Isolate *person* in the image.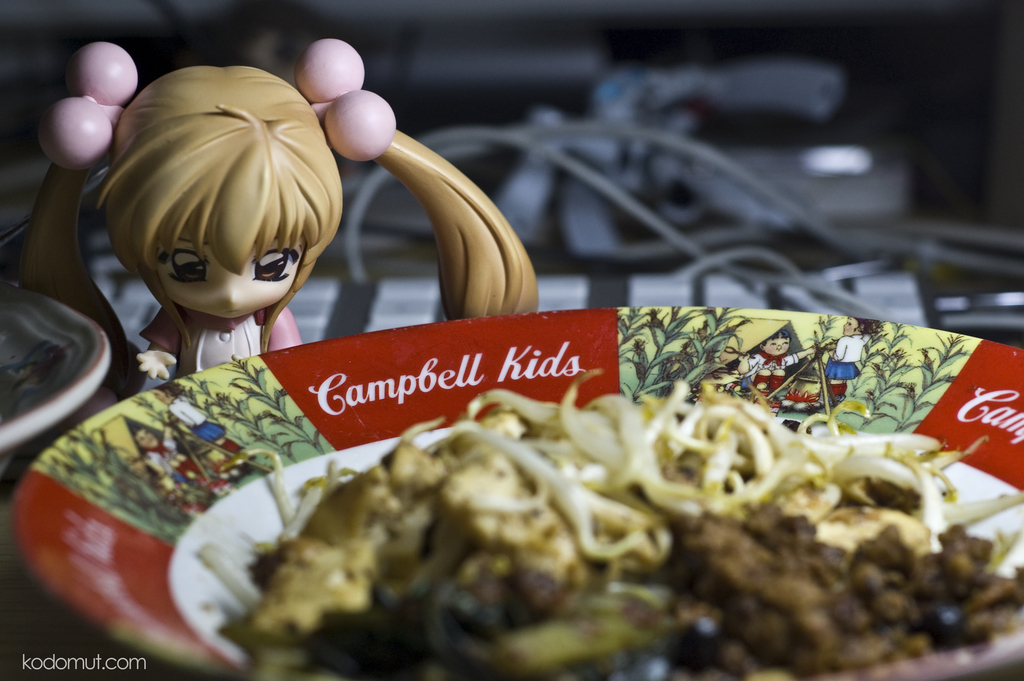
Isolated region: x1=134, y1=419, x2=209, y2=518.
